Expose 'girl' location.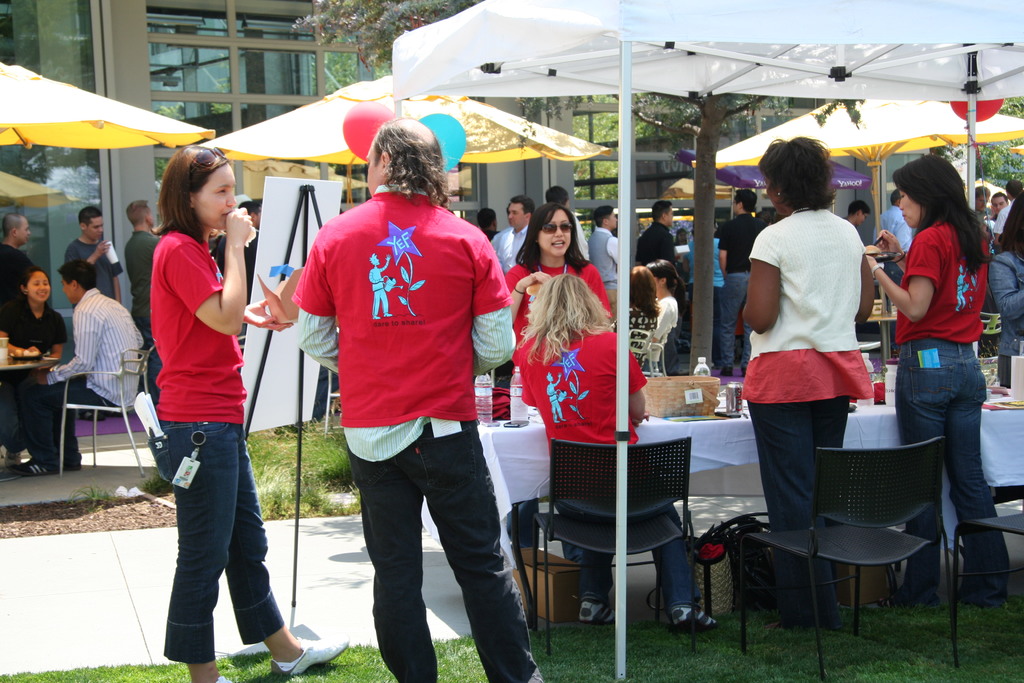
Exposed at 137 129 350 682.
